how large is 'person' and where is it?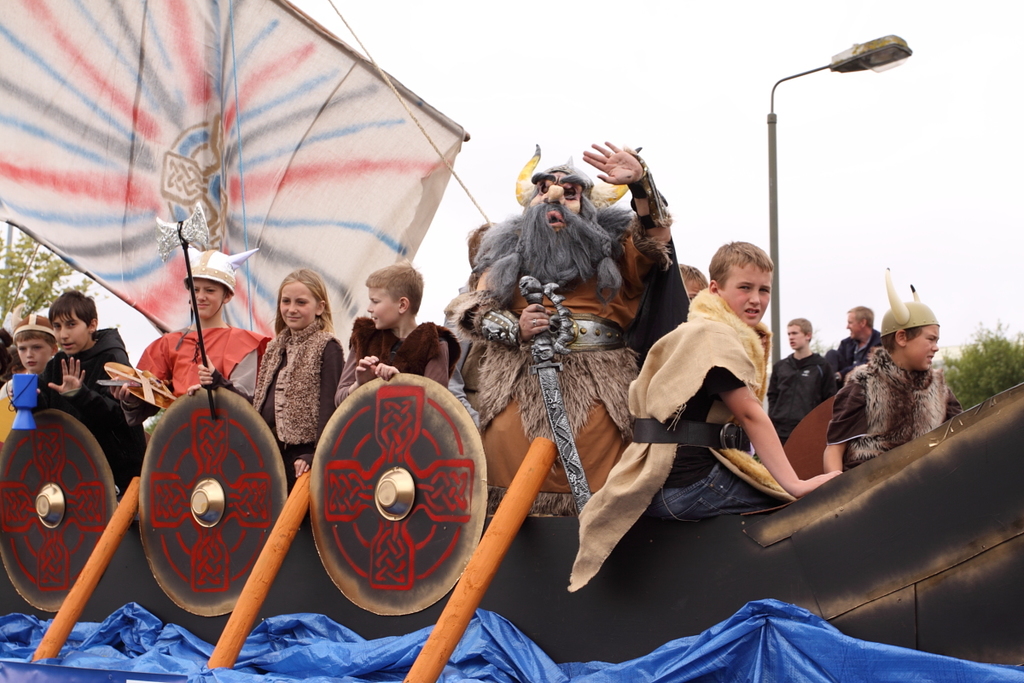
Bounding box: [824,267,967,478].
